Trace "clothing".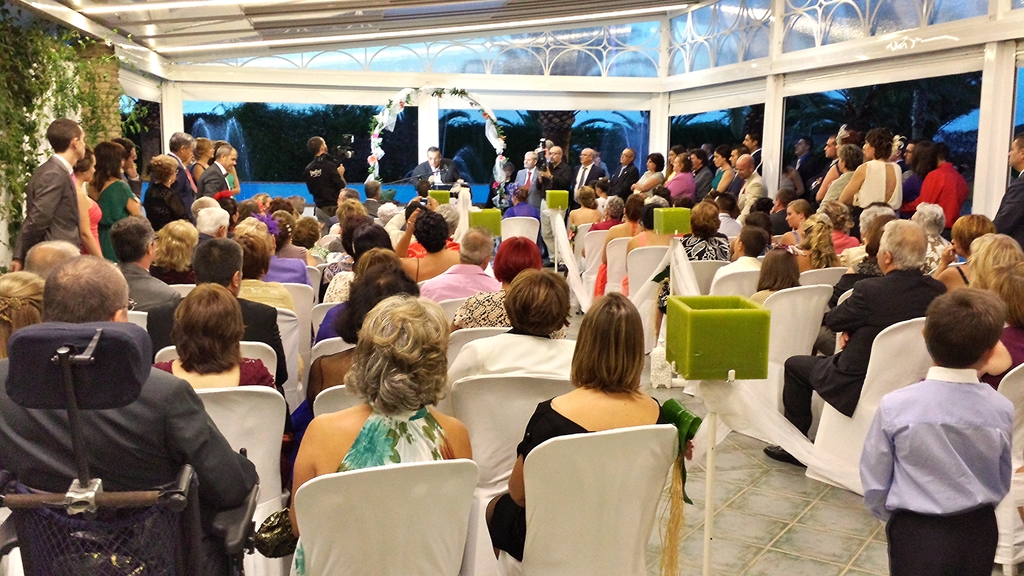
Traced to 863, 326, 1010, 559.
